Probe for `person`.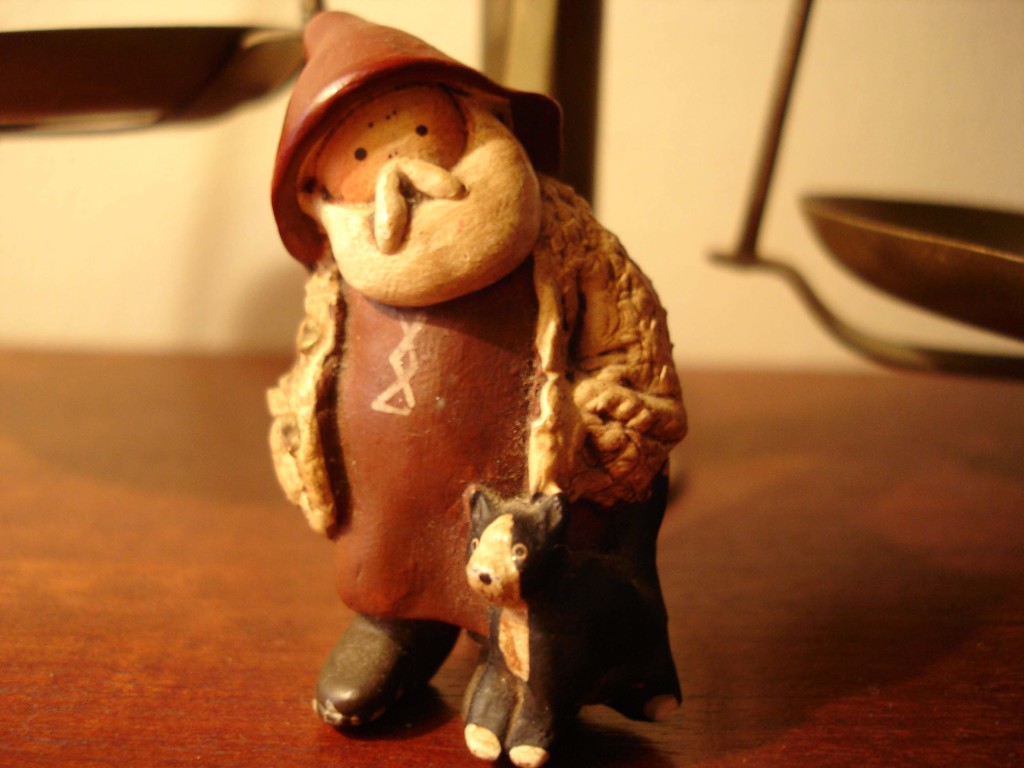
Probe result: x1=225 y1=56 x2=700 y2=767.
